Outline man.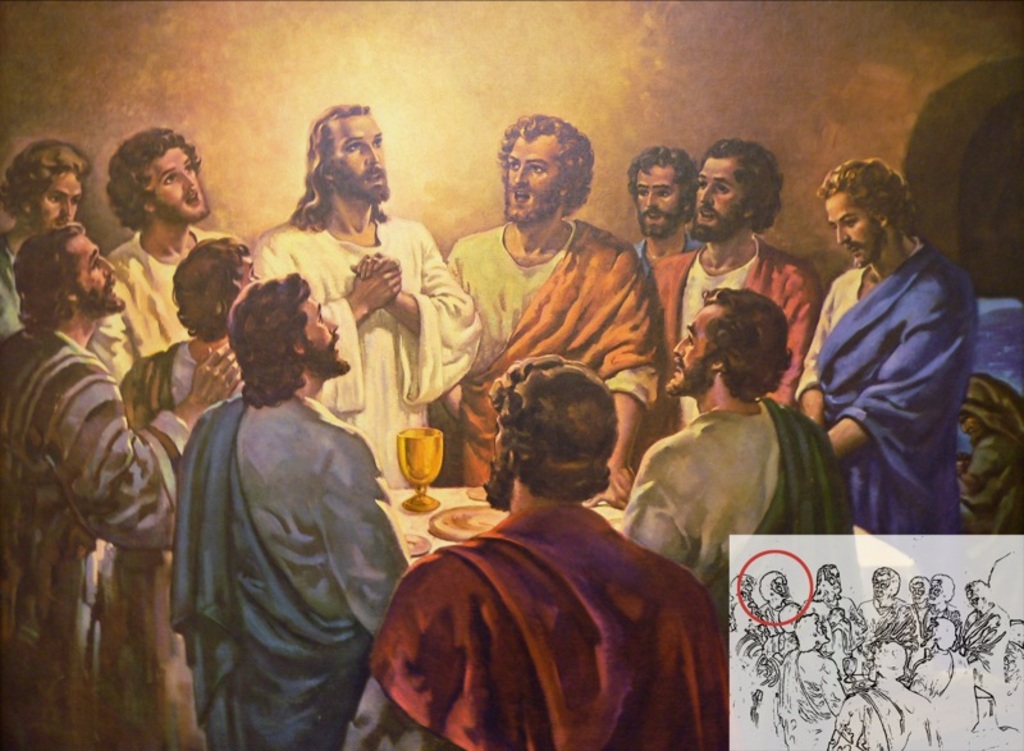
Outline: 0, 130, 92, 356.
